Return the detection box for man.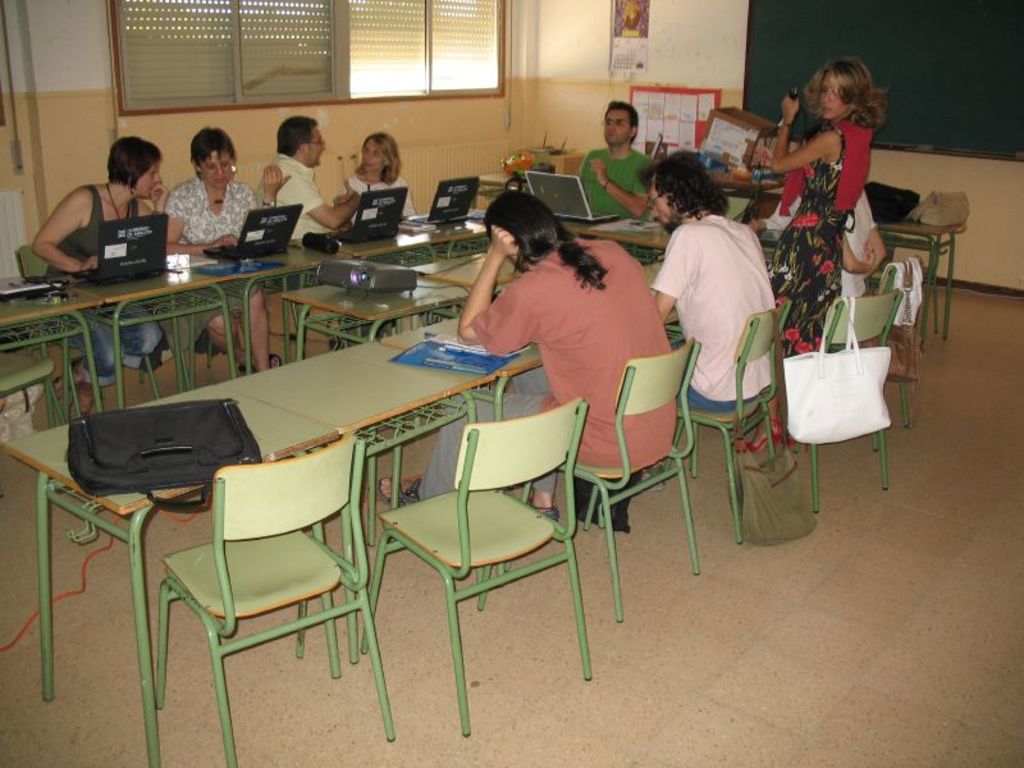
crop(577, 101, 650, 220).
